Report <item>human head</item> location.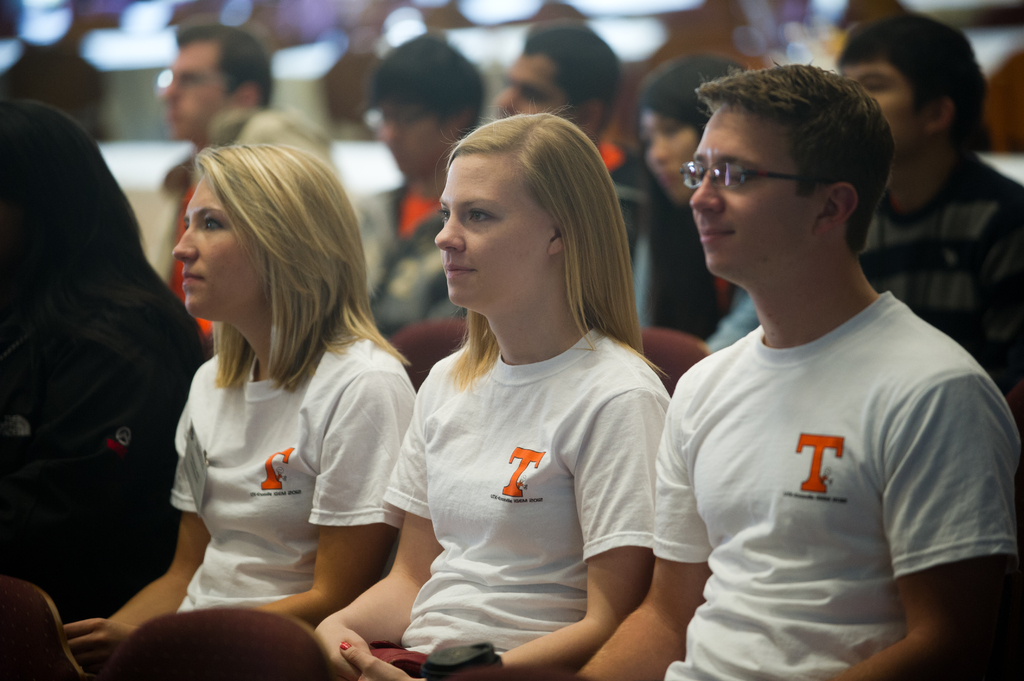
Report: 161/138/364/359.
